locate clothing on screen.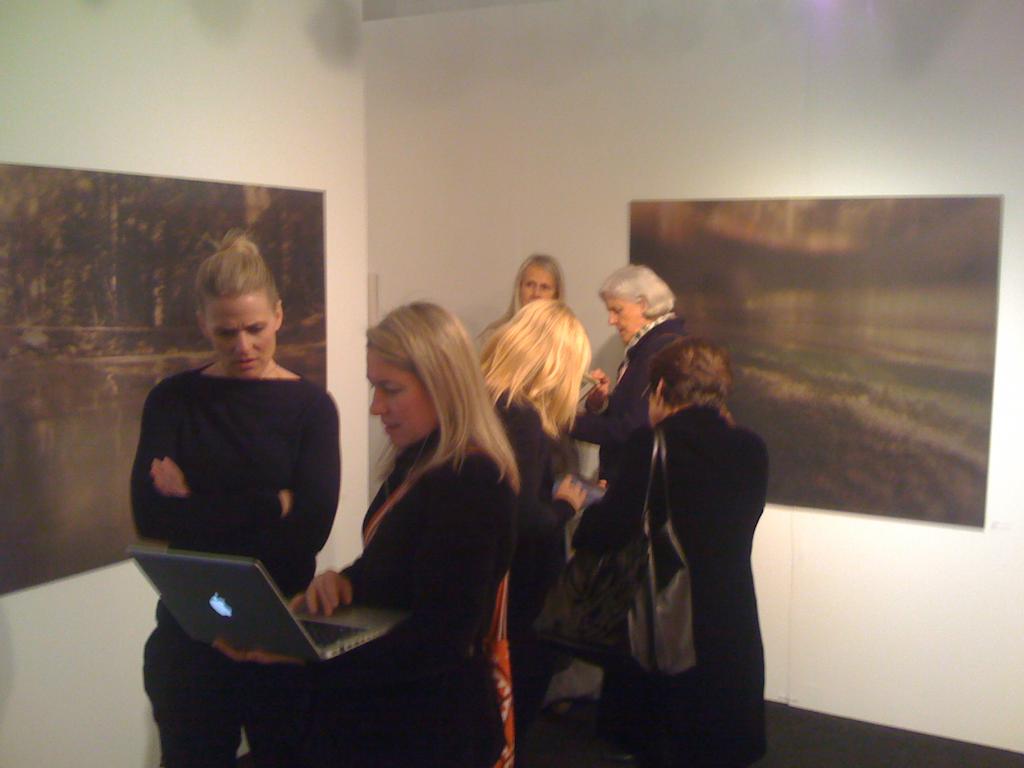
On screen at bbox(592, 308, 690, 492).
